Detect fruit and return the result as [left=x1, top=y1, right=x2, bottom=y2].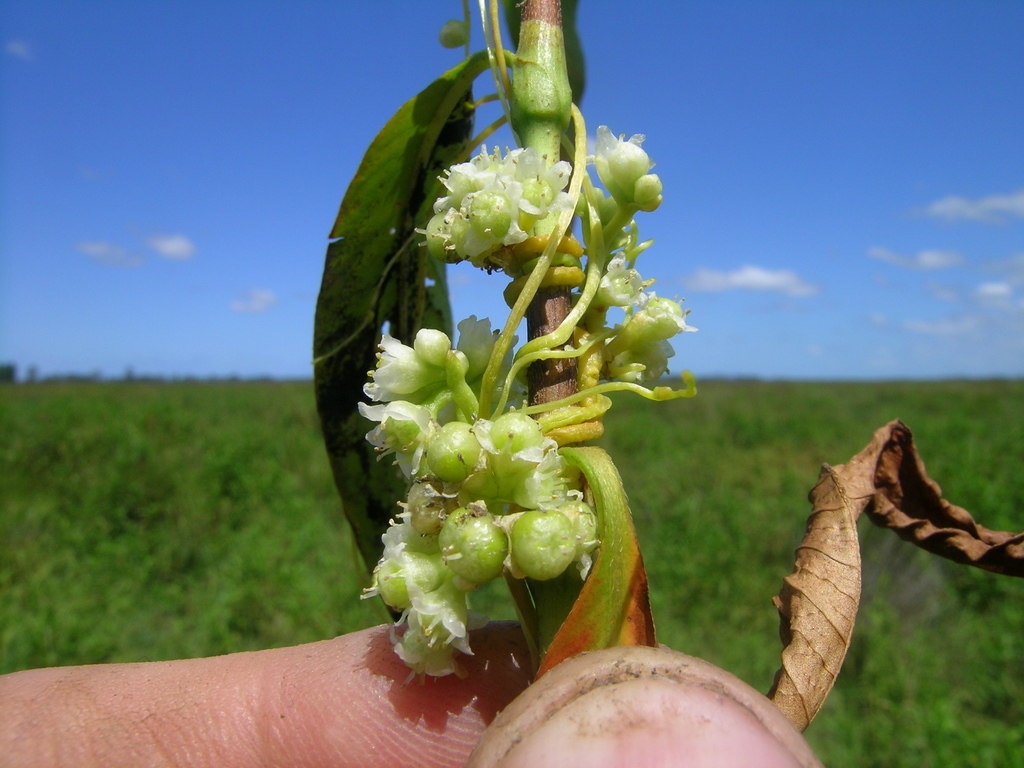
[left=376, top=553, right=441, bottom=612].
